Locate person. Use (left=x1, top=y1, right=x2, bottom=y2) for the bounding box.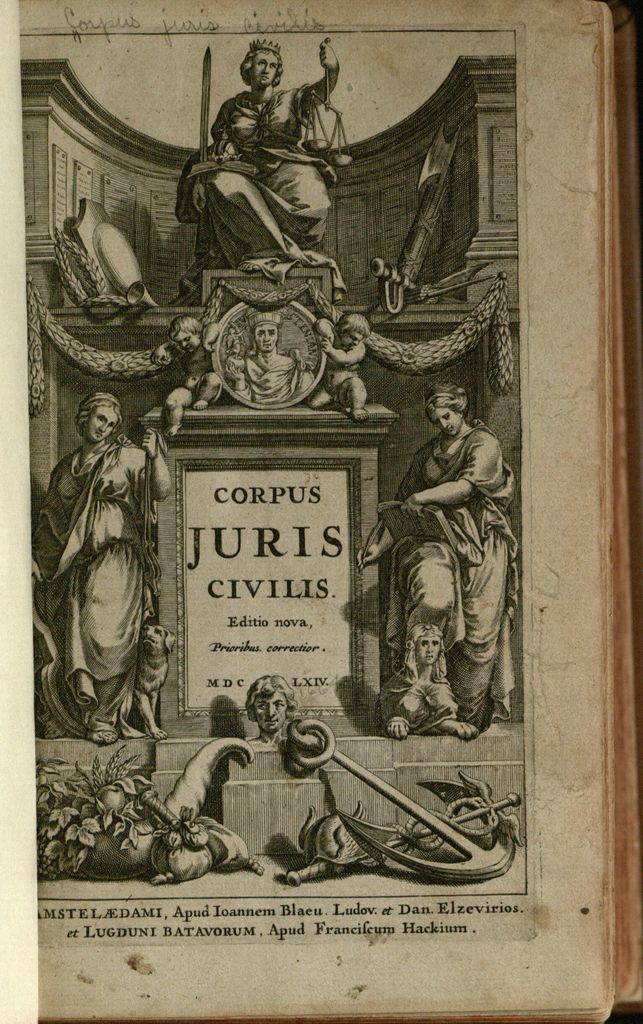
(left=29, top=387, right=171, bottom=745).
